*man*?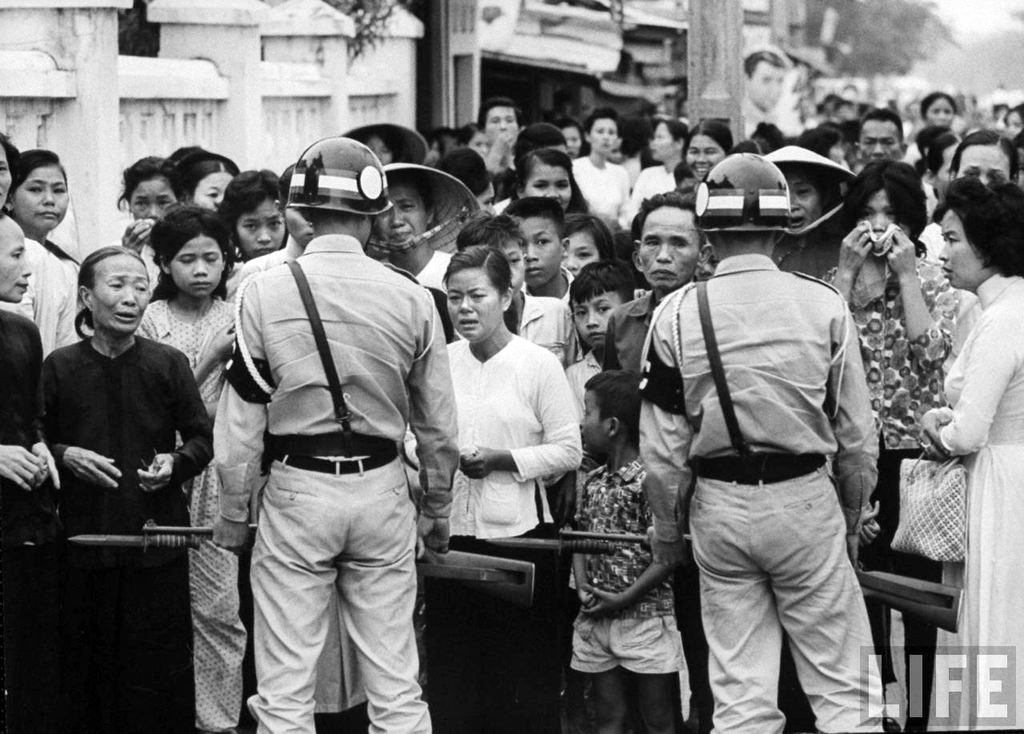
630/189/897/733
